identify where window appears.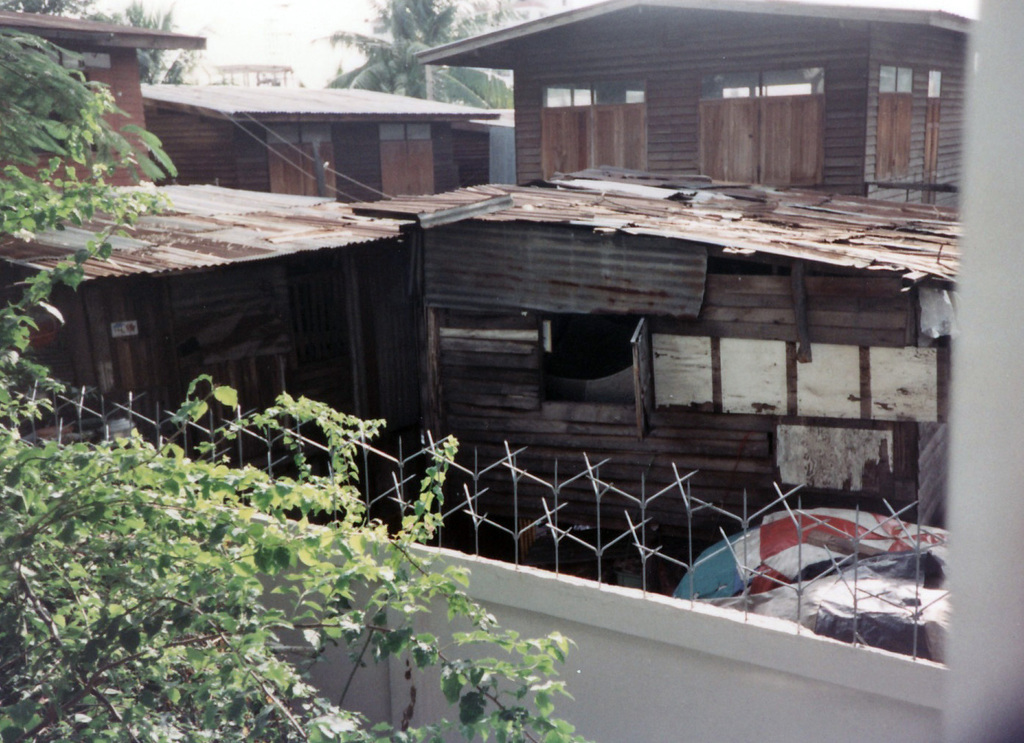
Appears at Rect(438, 319, 655, 413).
